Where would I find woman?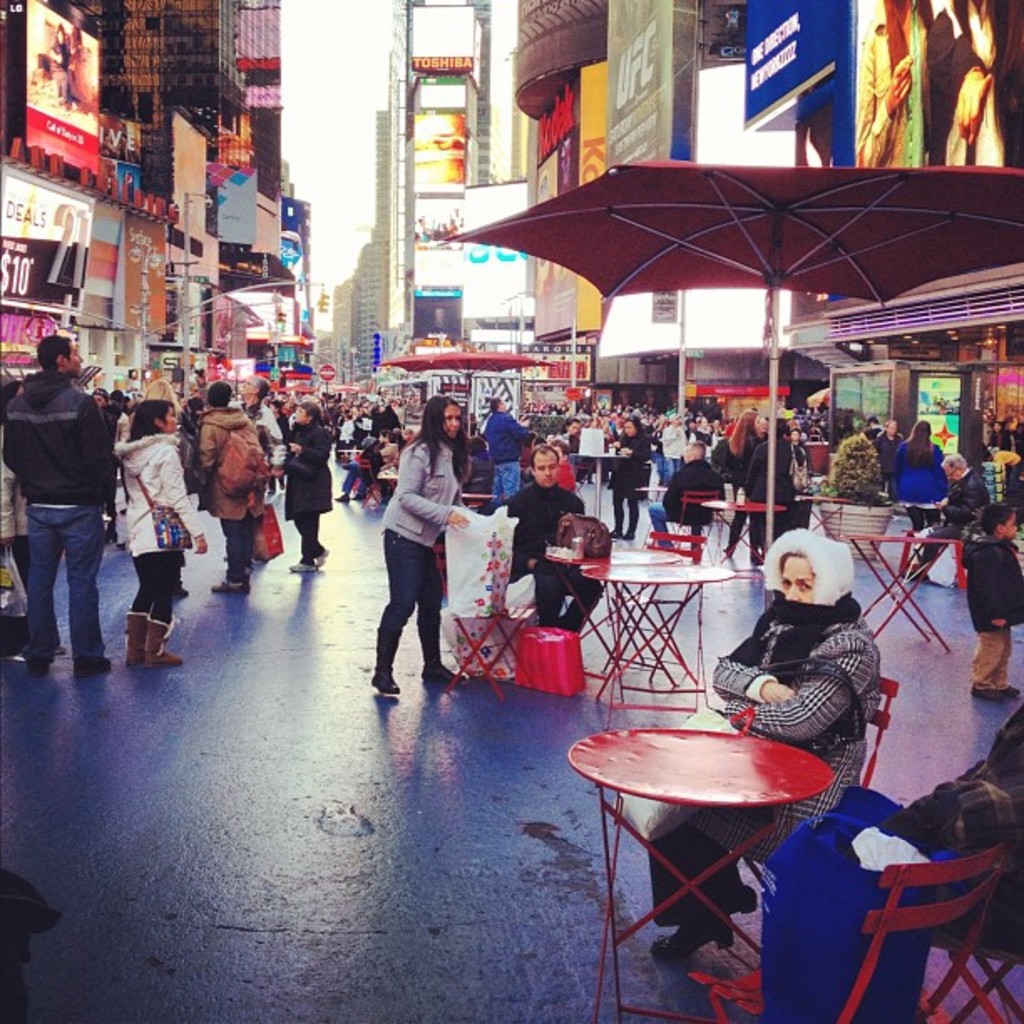
At pyautogui.locateOnScreen(365, 392, 484, 723).
